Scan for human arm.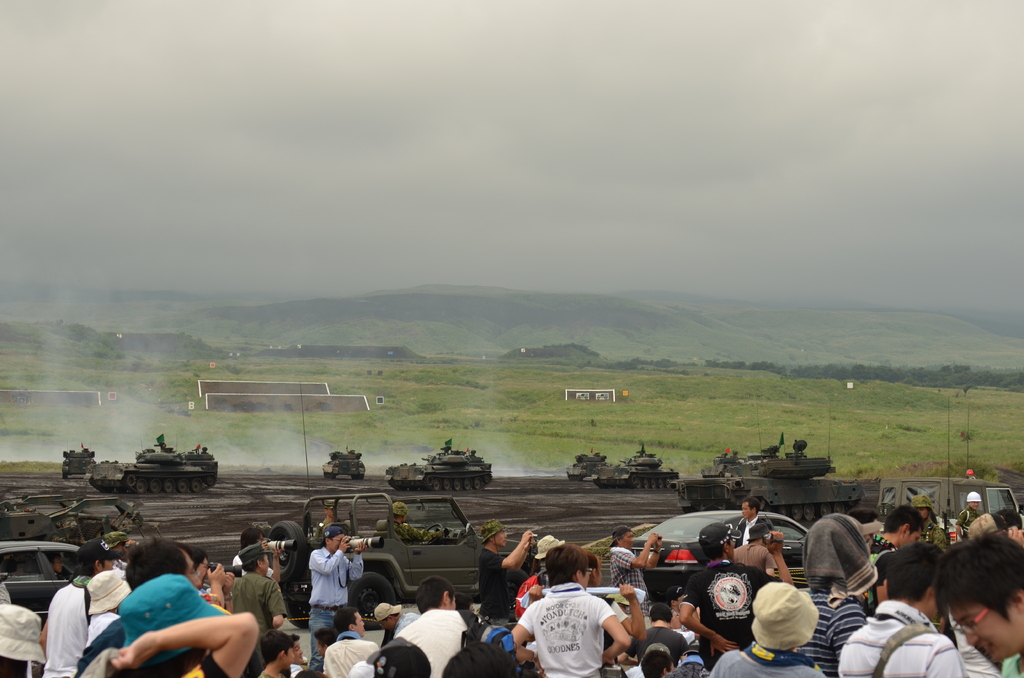
Scan result: rect(199, 560, 230, 610).
